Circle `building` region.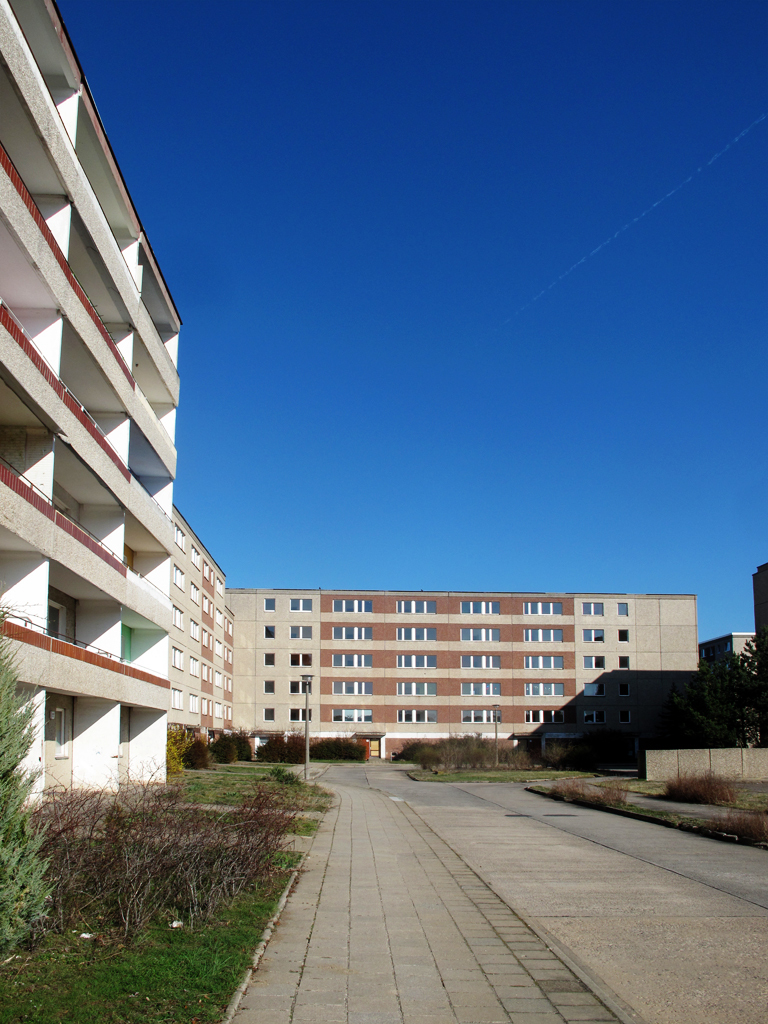
Region: locate(699, 628, 756, 667).
